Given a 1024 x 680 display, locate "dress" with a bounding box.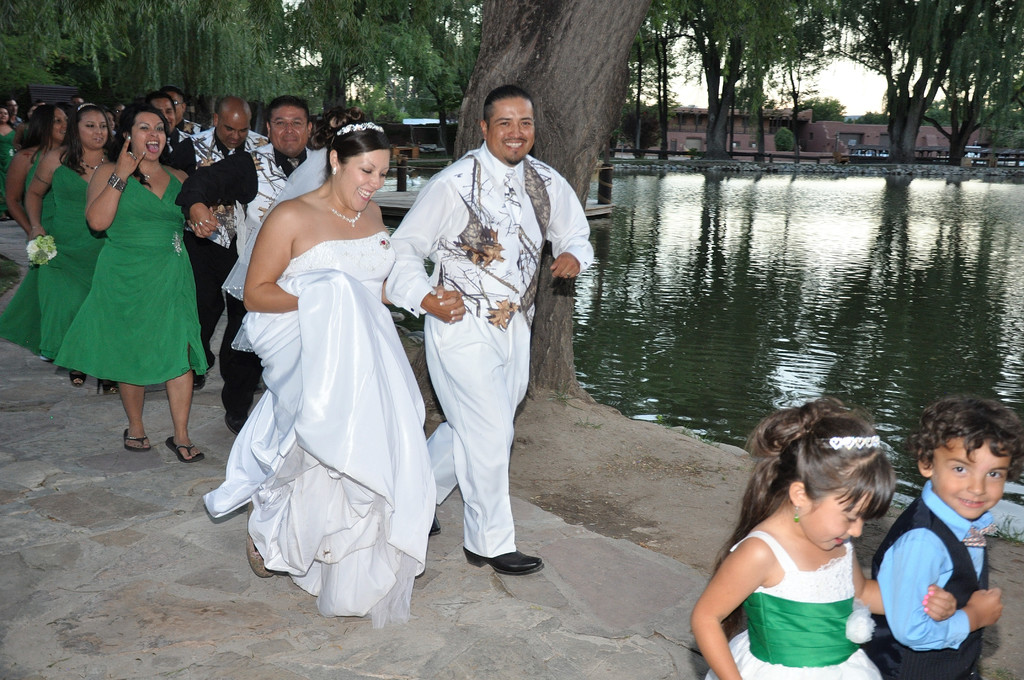
Located: <bbox>51, 163, 212, 390</bbox>.
